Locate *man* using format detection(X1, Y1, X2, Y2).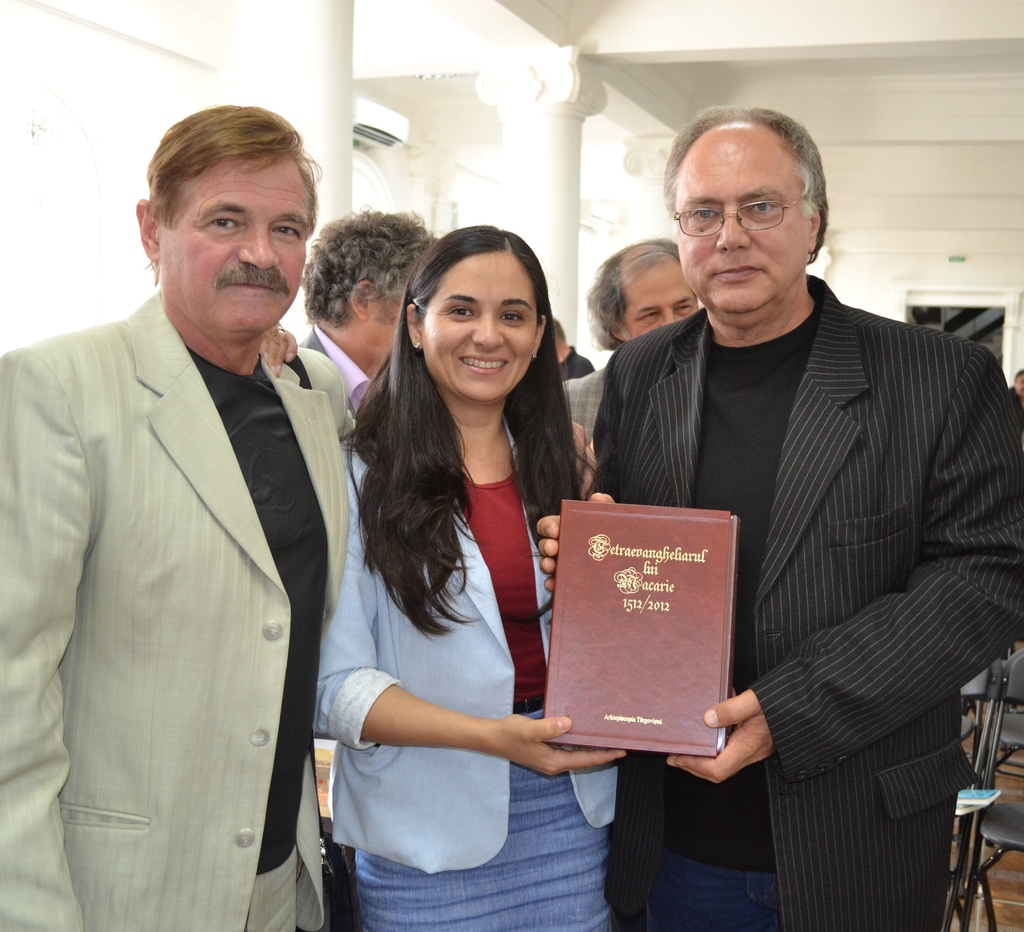
detection(558, 312, 593, 382).
